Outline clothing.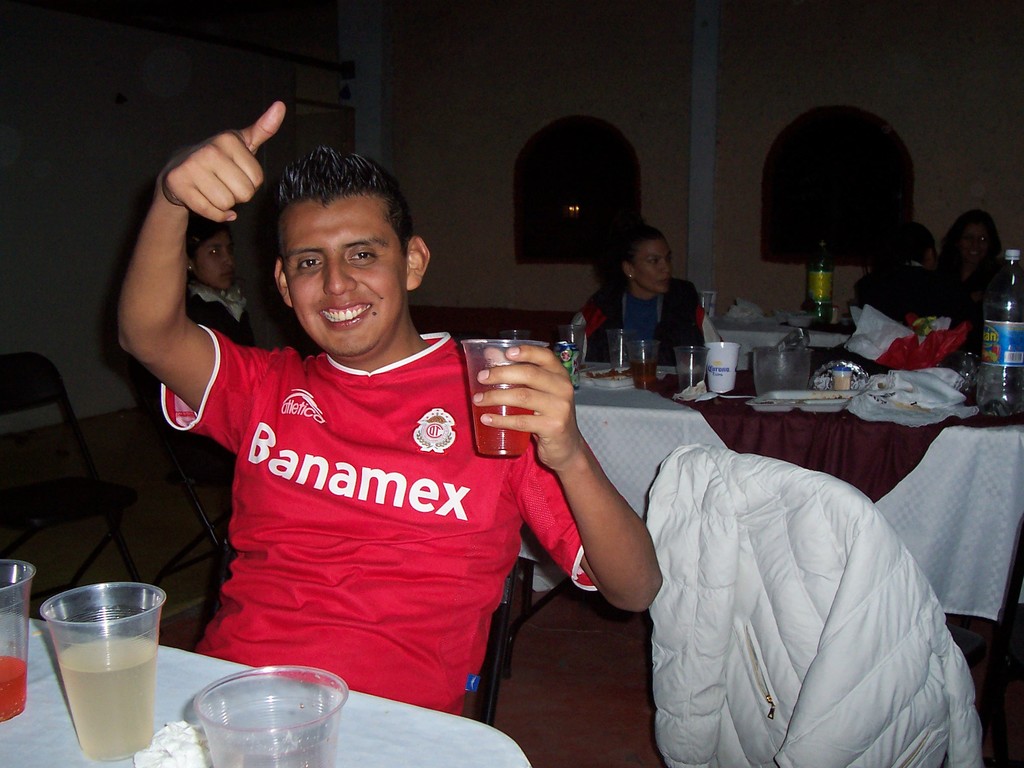
Outline: left=855, top=271, right=945, bottom=316.
